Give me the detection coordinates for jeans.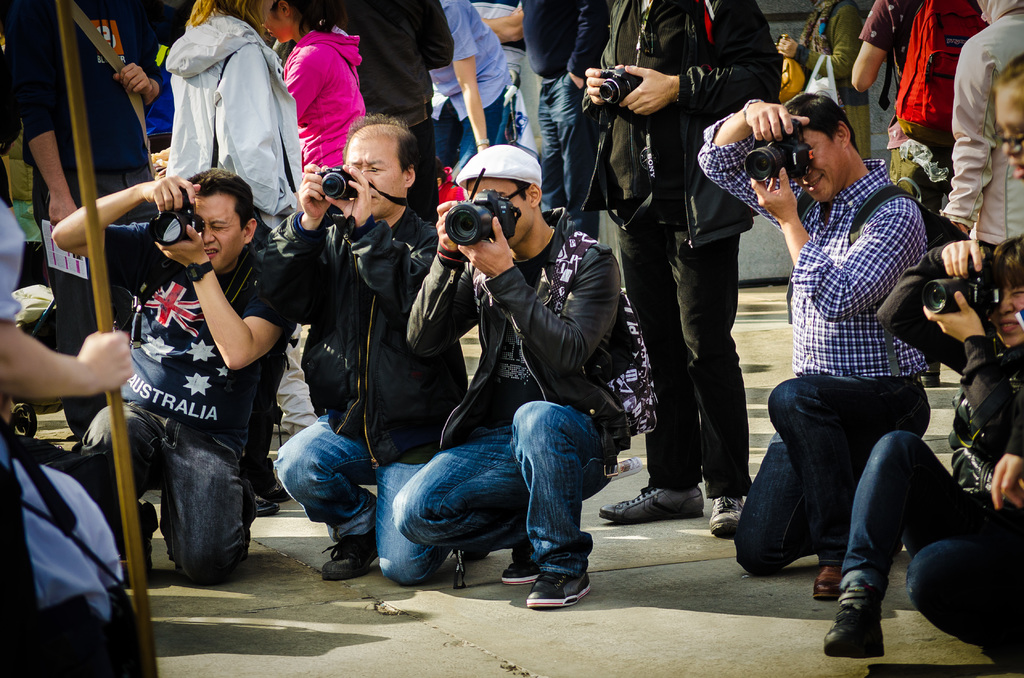
BBox(81, 401, 254, 583).
